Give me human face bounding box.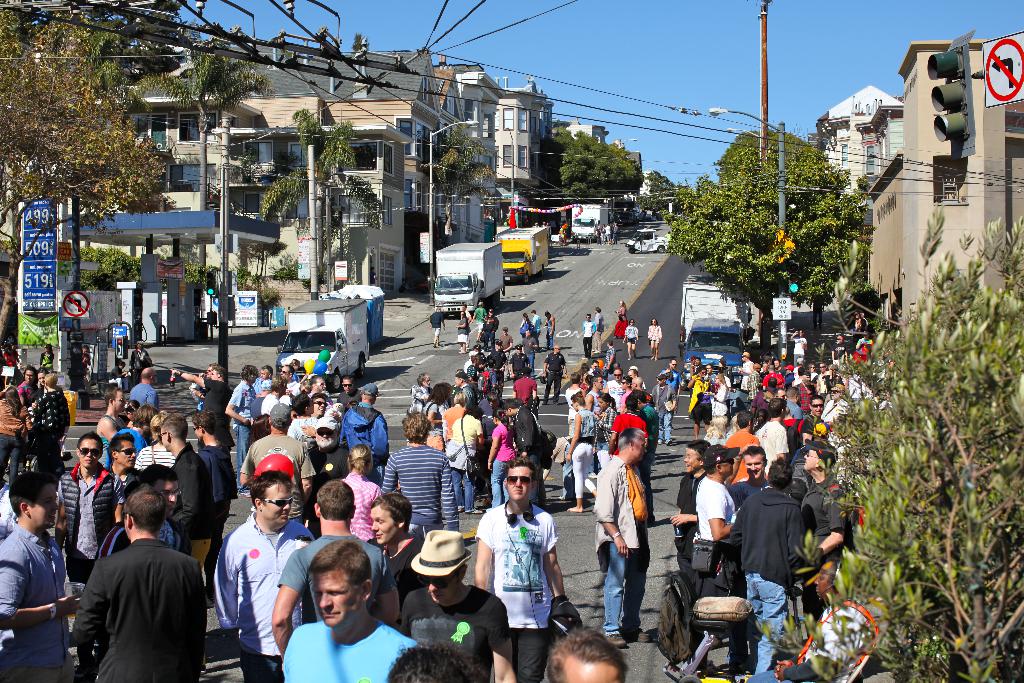
bbox(762, 363, 769, 374).
